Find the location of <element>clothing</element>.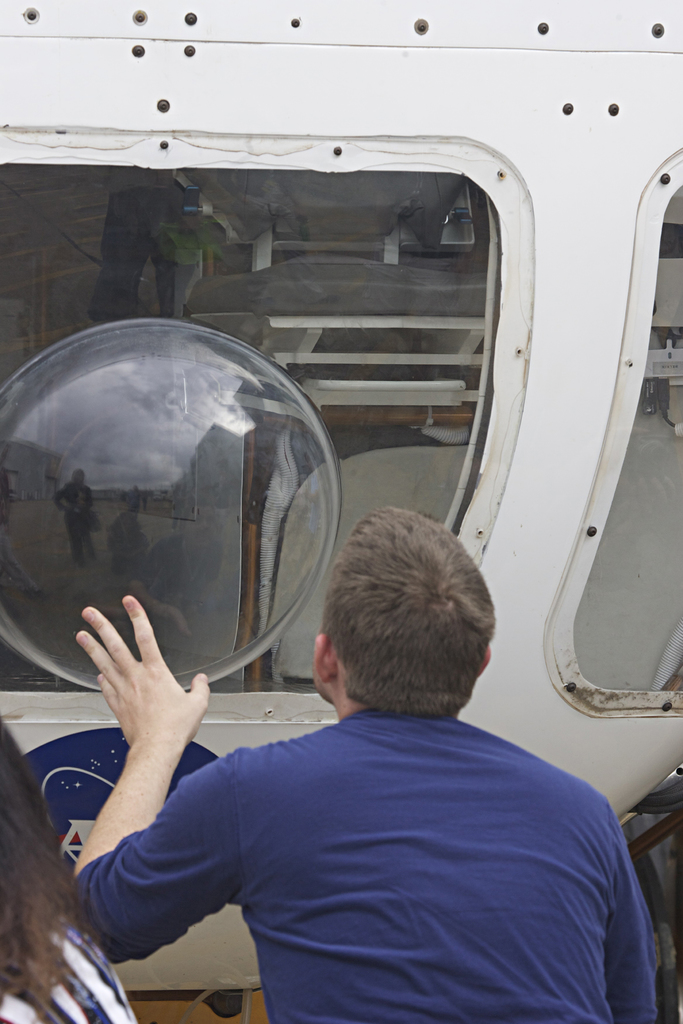
Location: 92, 650, 637, 1014.
